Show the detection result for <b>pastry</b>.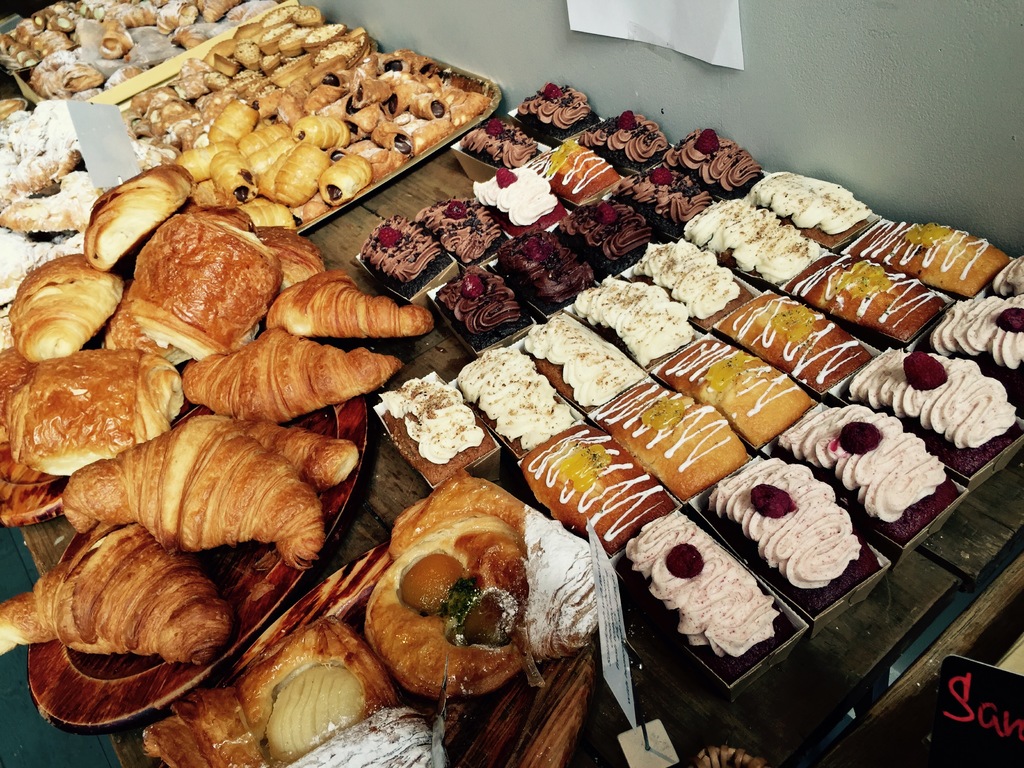
[left=370, top=364, right=513, bottom=490].
